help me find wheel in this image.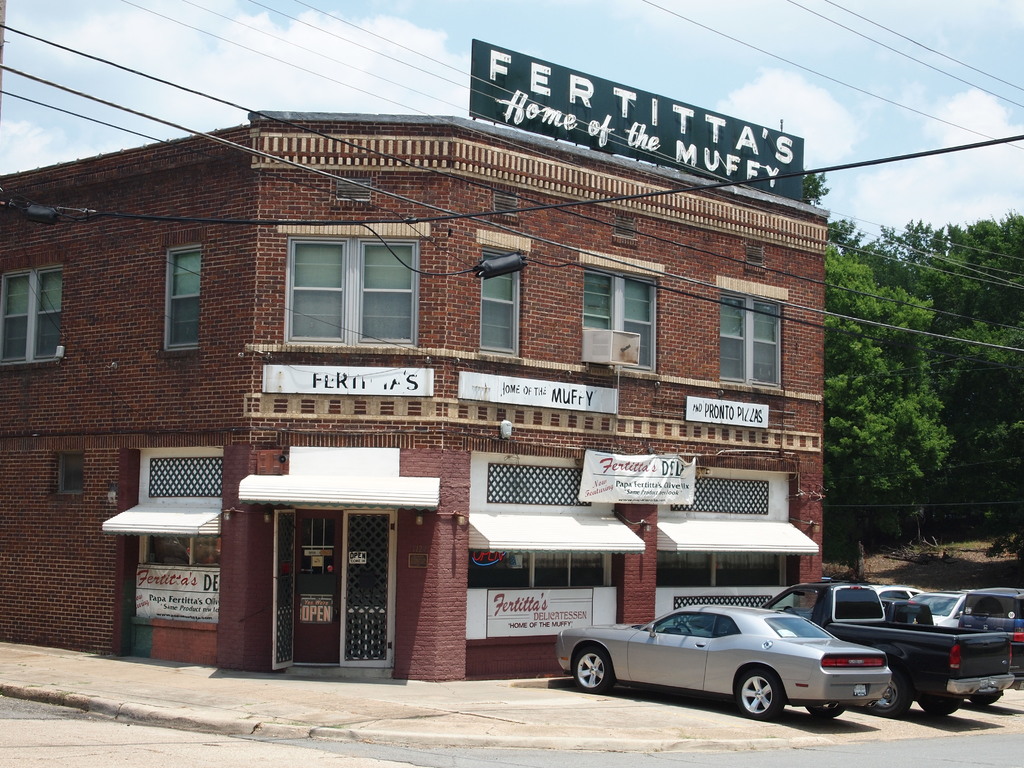
Found it: locate(574, 643, 612, 689).
